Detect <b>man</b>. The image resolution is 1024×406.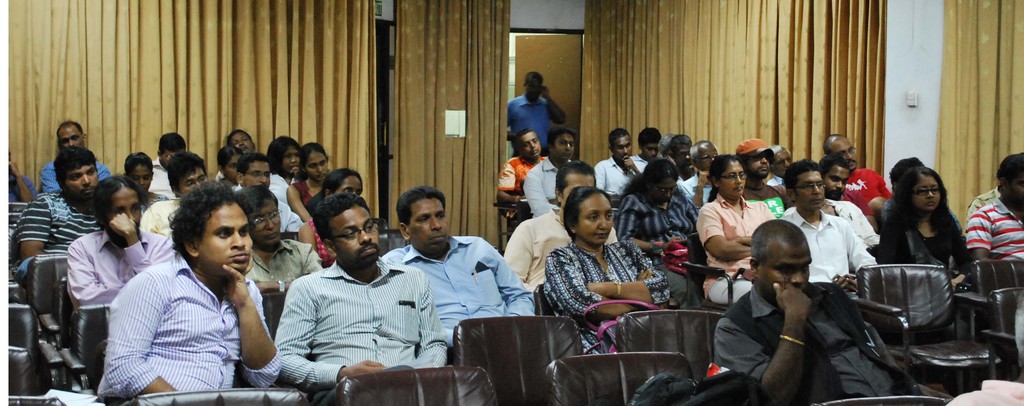
crop(662, 134, 696, 179).
